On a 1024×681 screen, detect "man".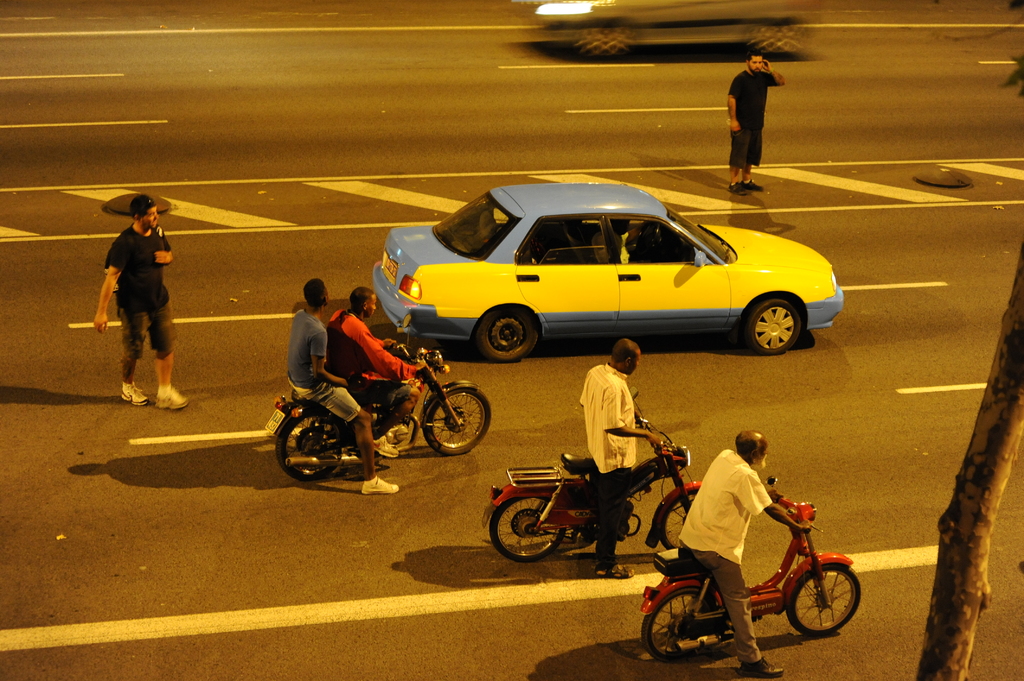
bbox=[673, 429, 820, 679].
